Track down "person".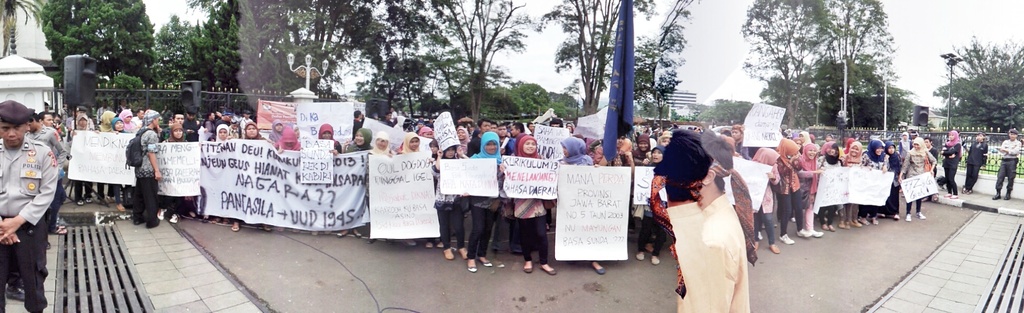
Tracked to l=164, t=120, r=205, b=223.
